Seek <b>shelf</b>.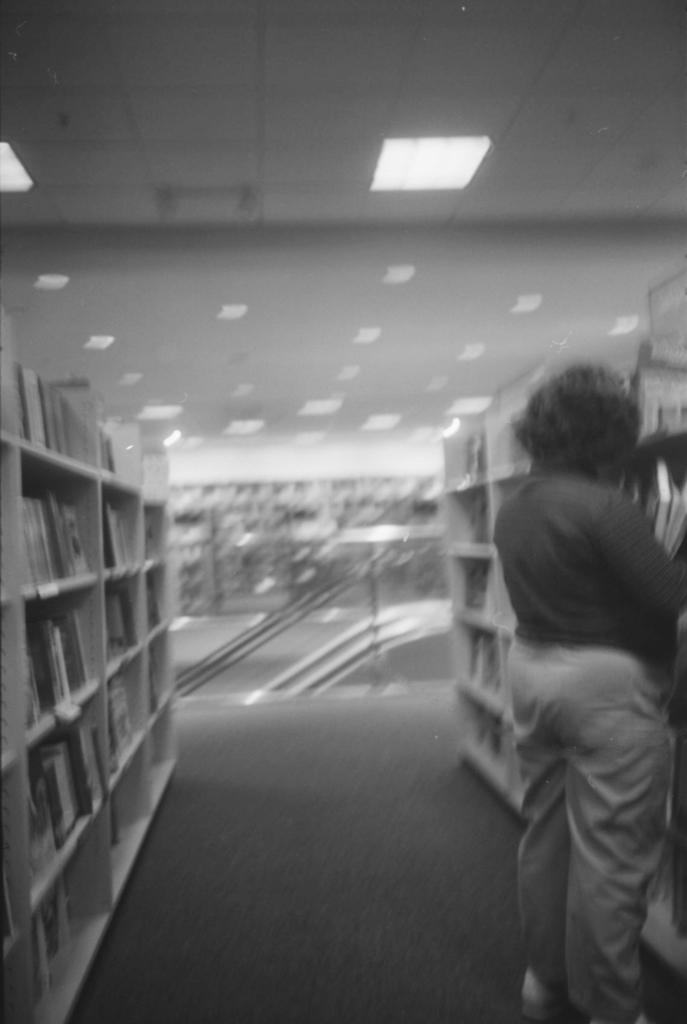
(104, 577, 151, 643).
